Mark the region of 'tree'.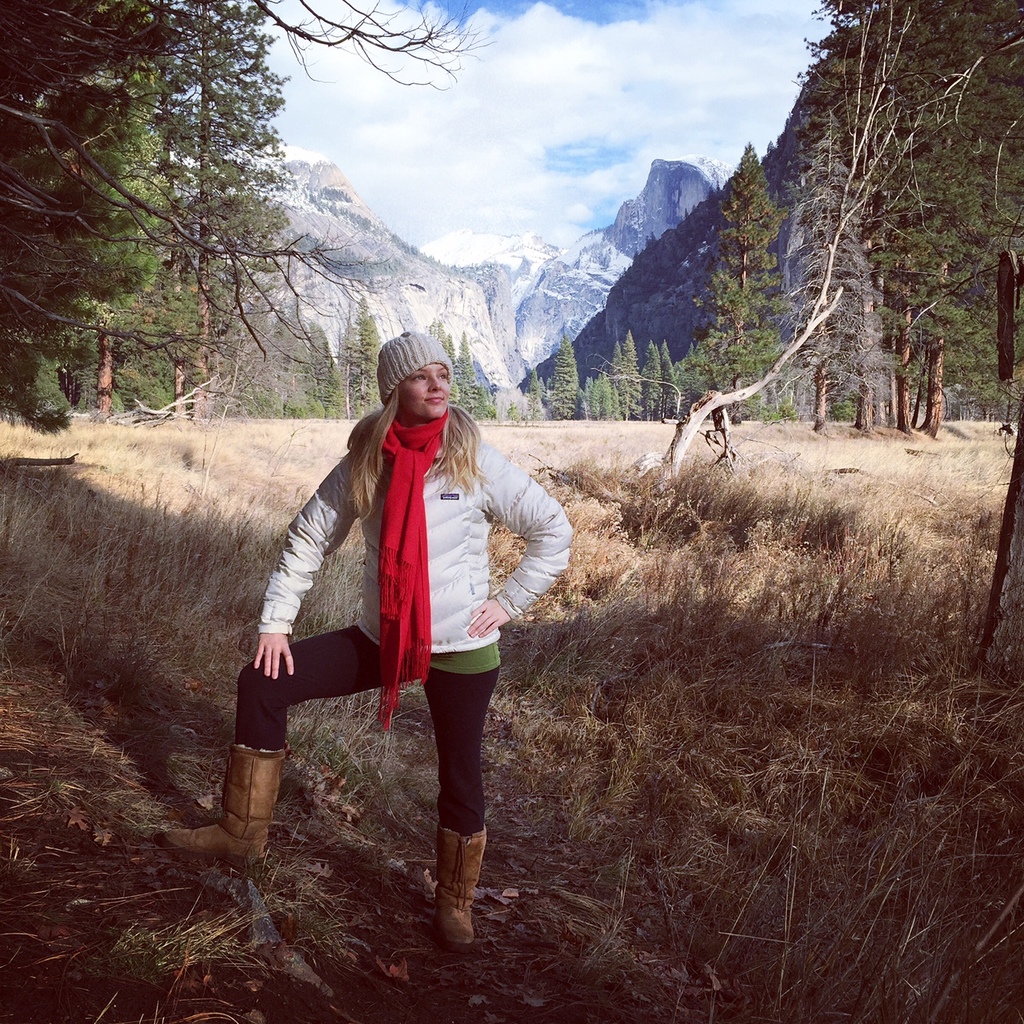
Region: box(671, 146, 791, 419).
